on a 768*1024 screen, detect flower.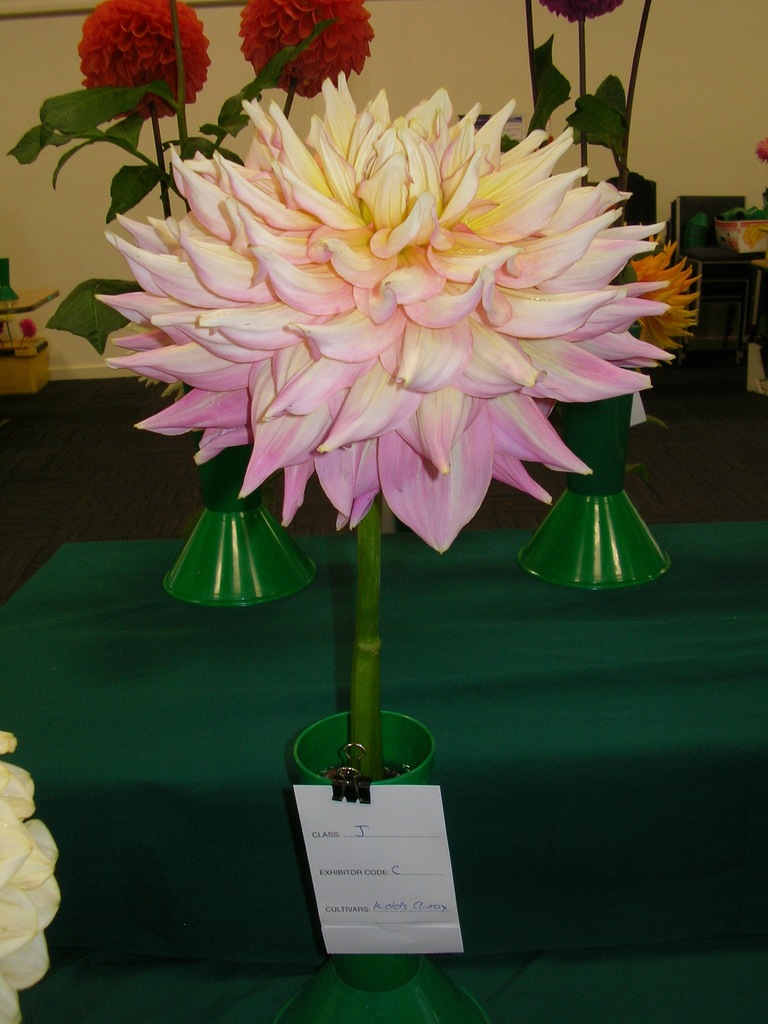
(92, 77, 672, 549).
